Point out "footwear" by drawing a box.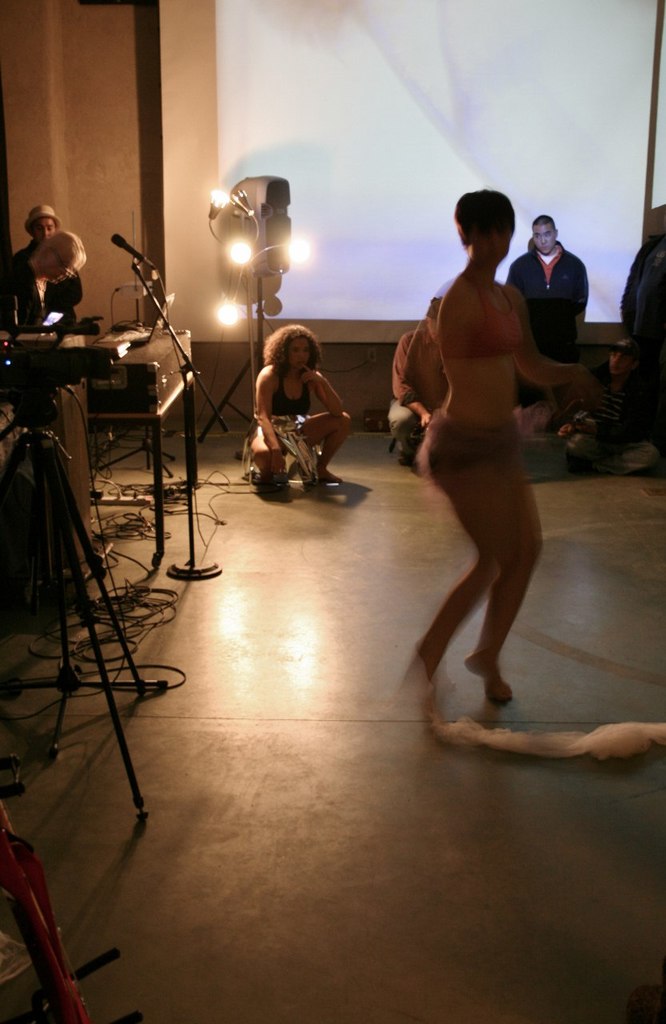
309, 469, 347, 485.
